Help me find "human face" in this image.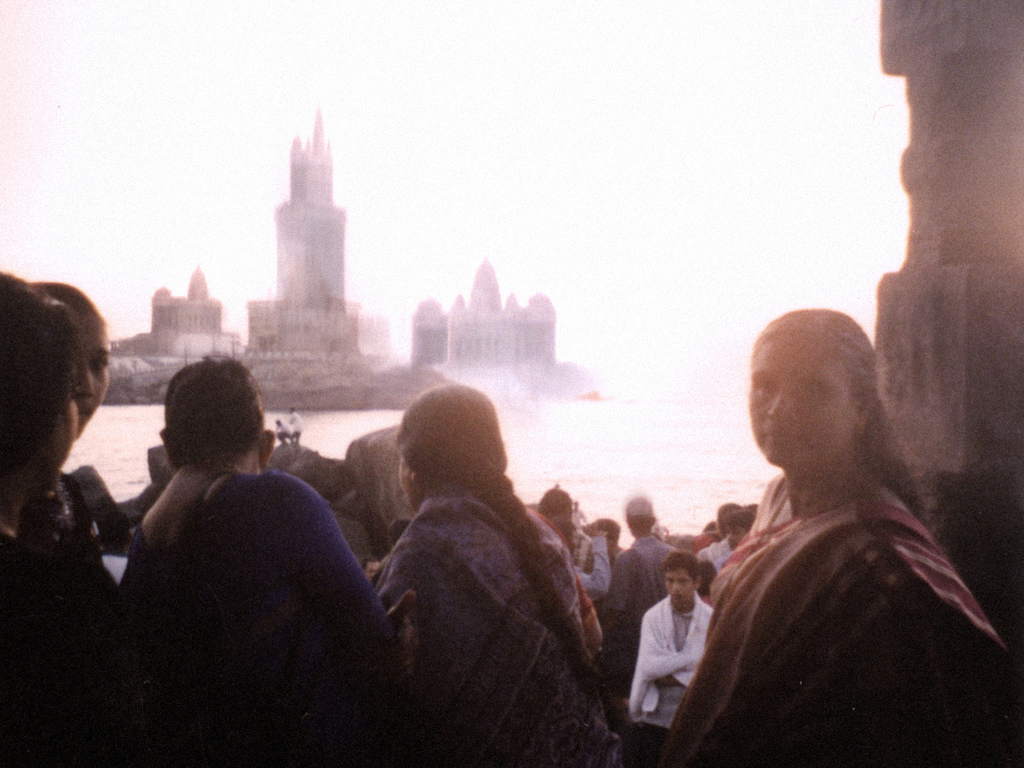
Found it: Rect(663, 574, 699, 611).
